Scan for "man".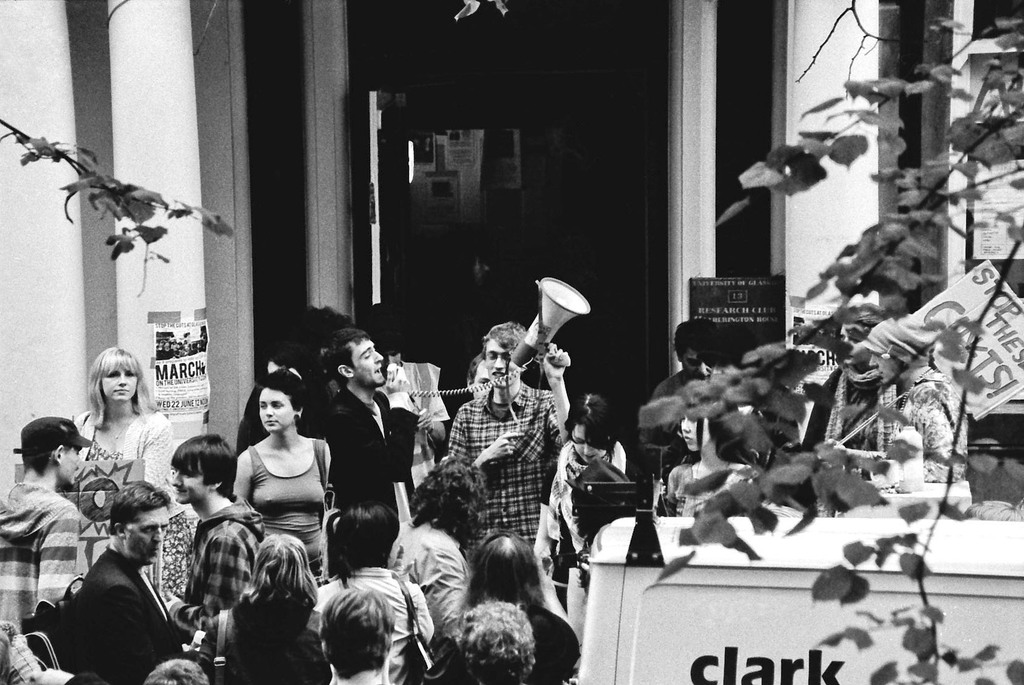
Scan result: x1=855 y1=314 x2=968 y2=480.
